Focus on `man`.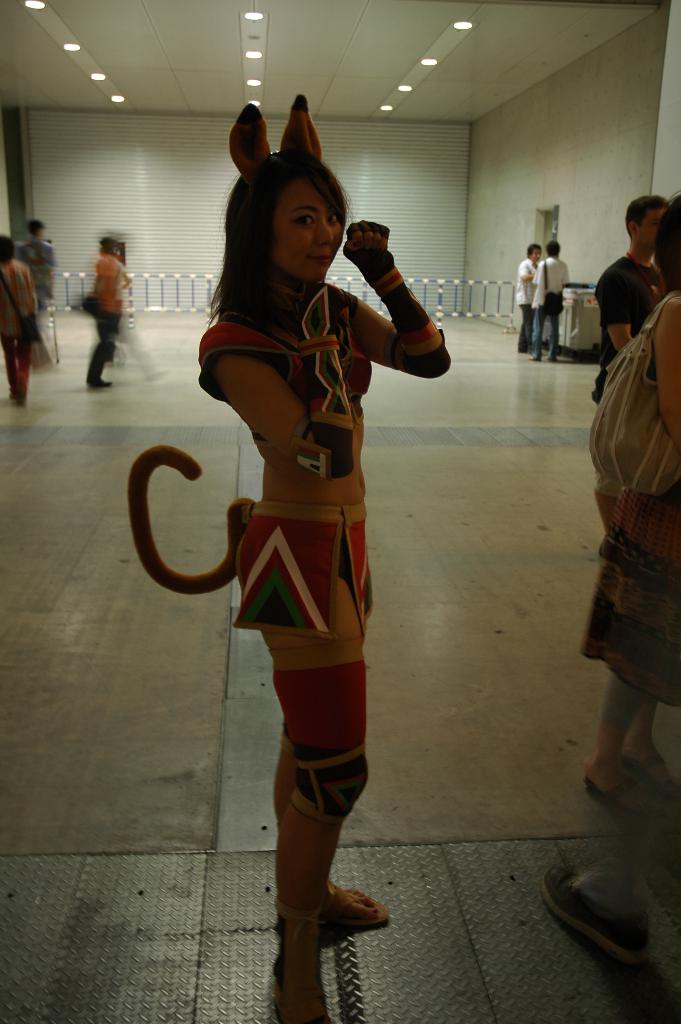
Focused at x1=526 y1=225 x2=583 y2=347.
